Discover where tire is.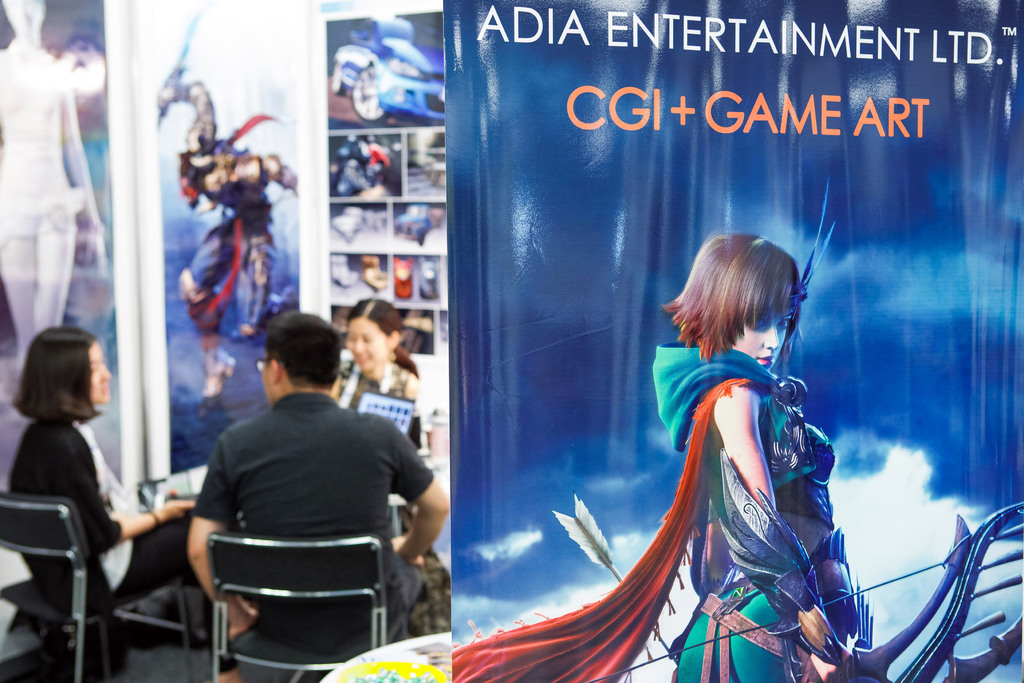
Discovered at crop(332, 62, 344, 93).
